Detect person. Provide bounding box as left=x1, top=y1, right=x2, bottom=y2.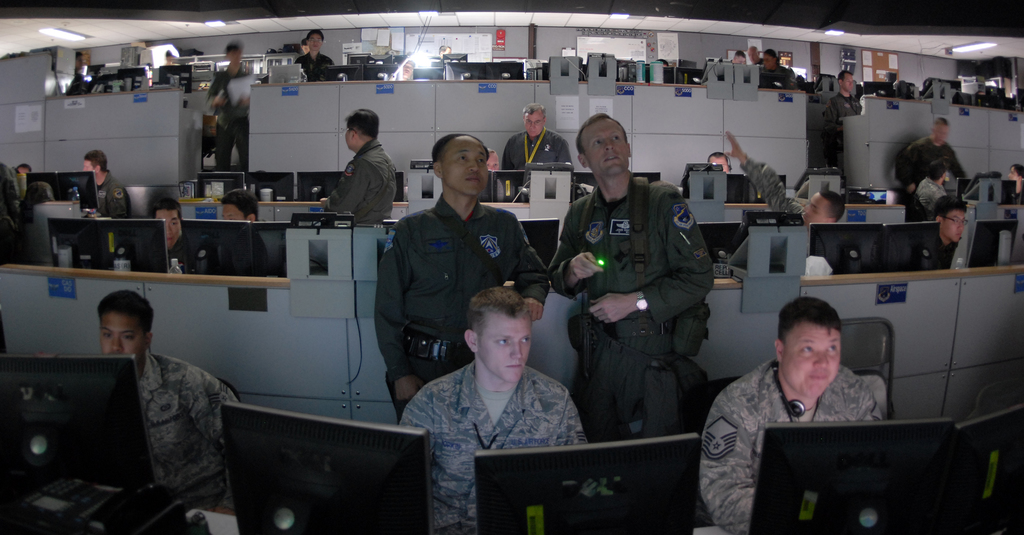
left=83, top=150, right=136, bottom=215.
